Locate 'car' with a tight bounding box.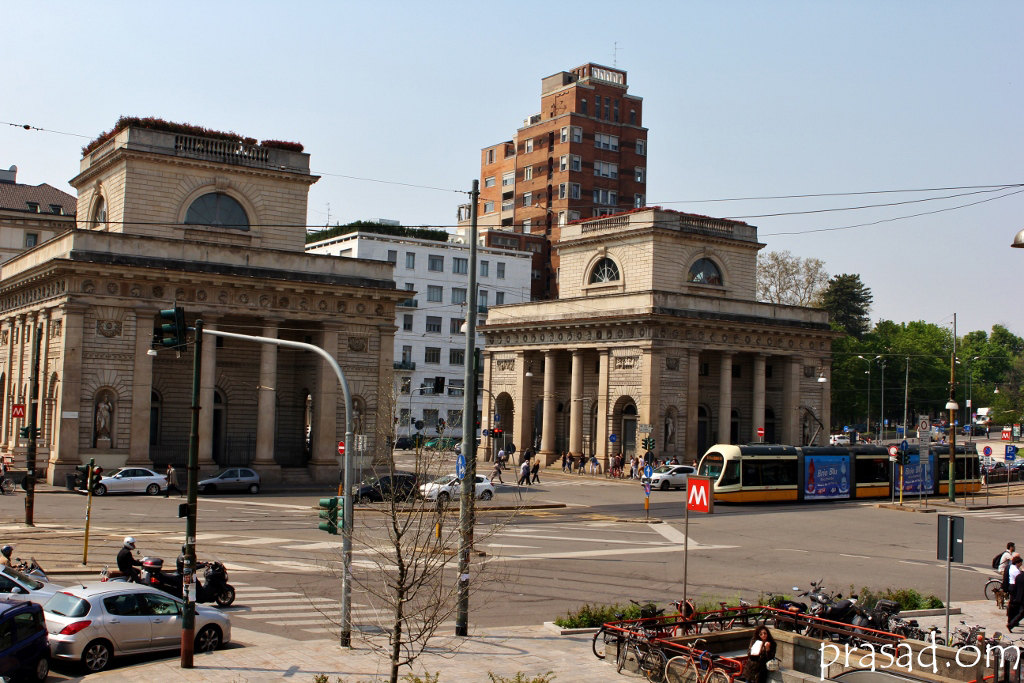
[639,463,698,492].
